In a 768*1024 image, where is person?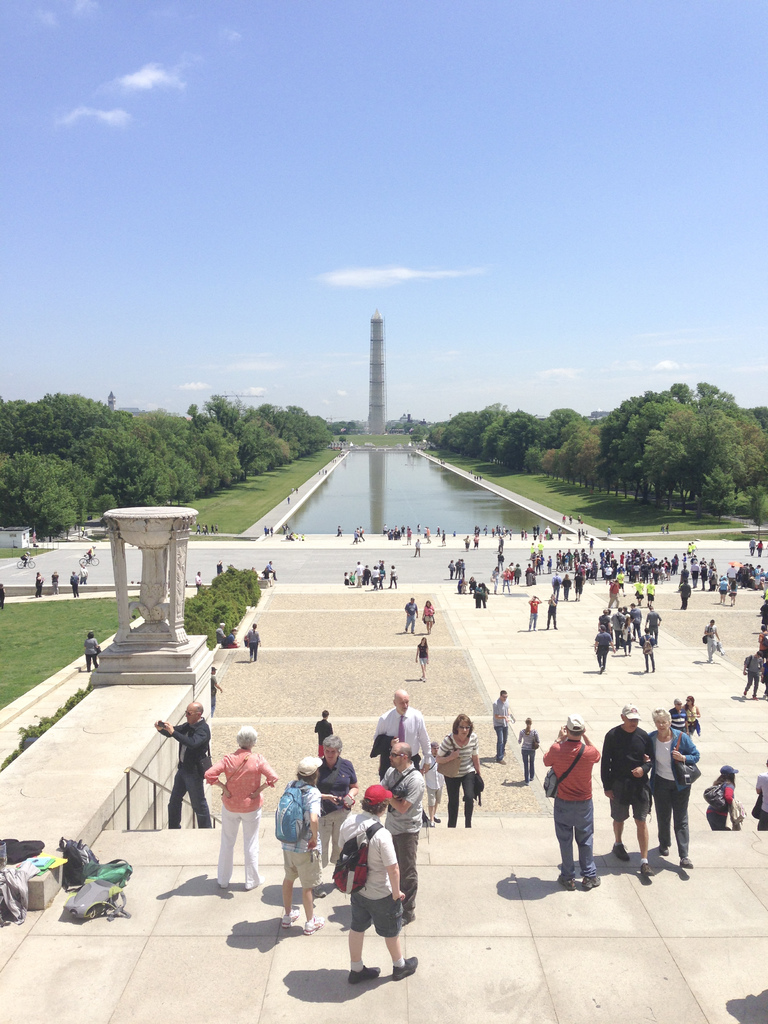
492, 689, 520, 761.
